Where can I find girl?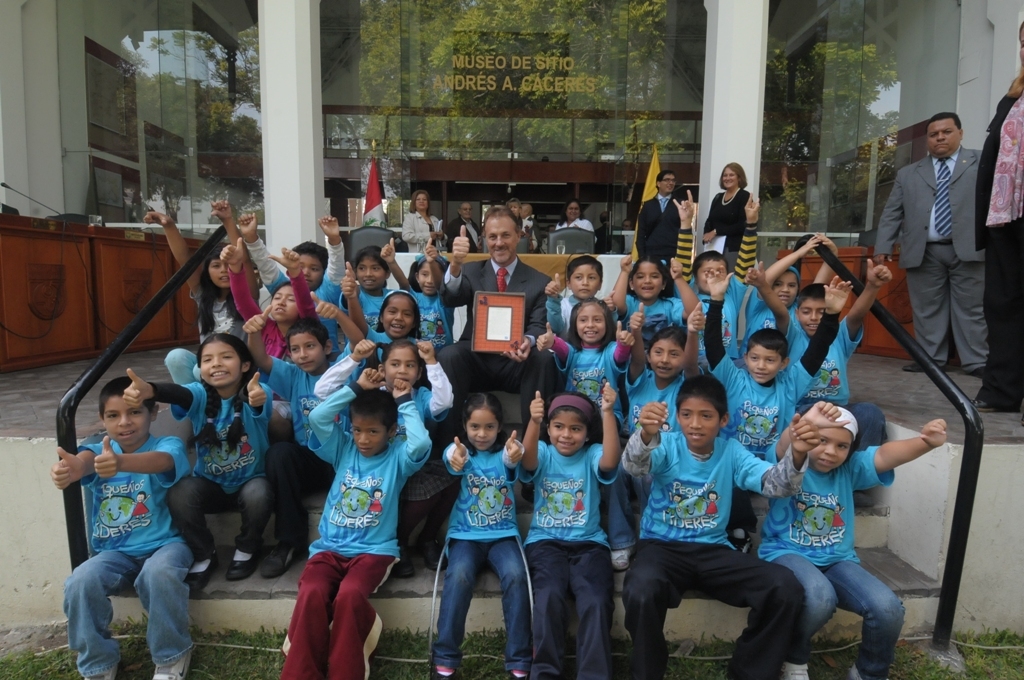
You can find it at 524/381/622/679.
